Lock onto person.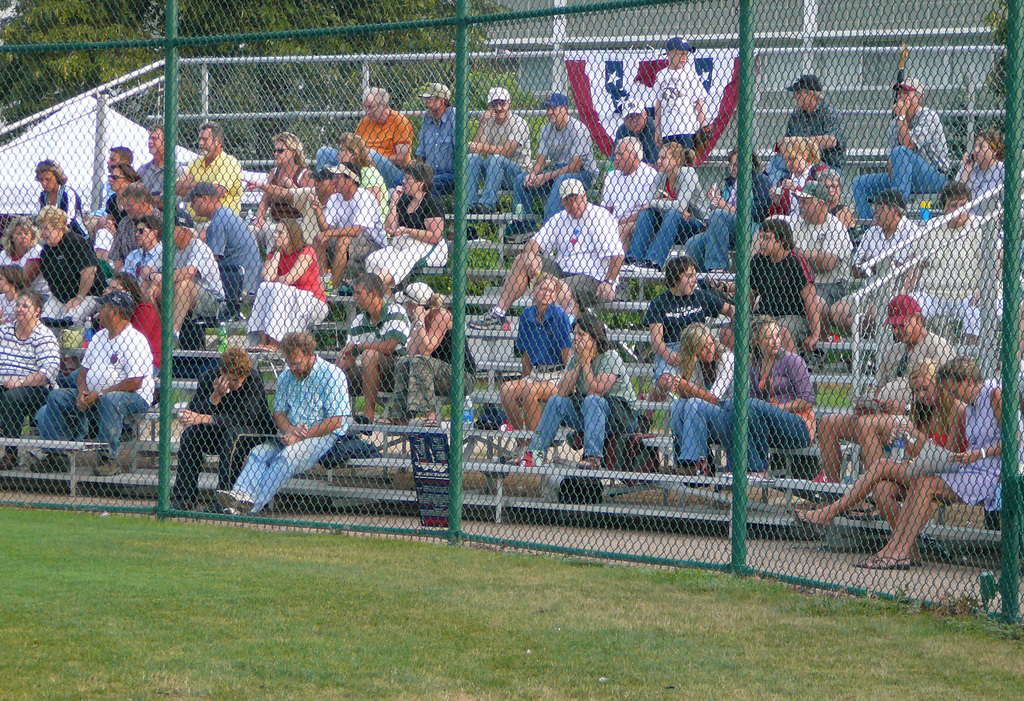
Locked: [481, 270, 589, 456].
